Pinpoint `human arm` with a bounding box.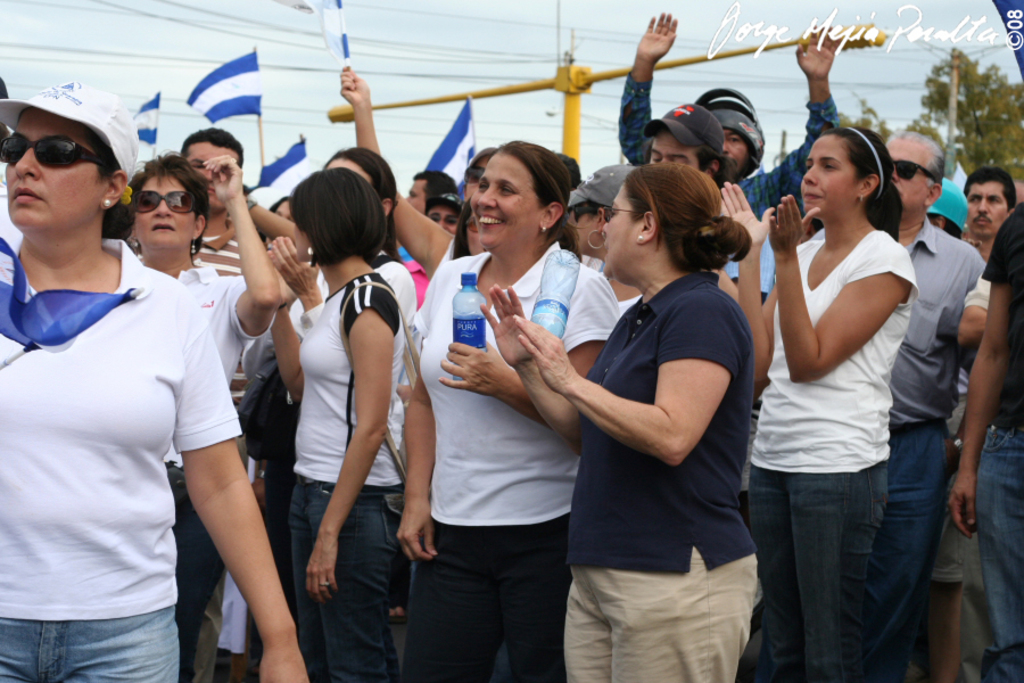
BBox(265, 268, 312, 405).
